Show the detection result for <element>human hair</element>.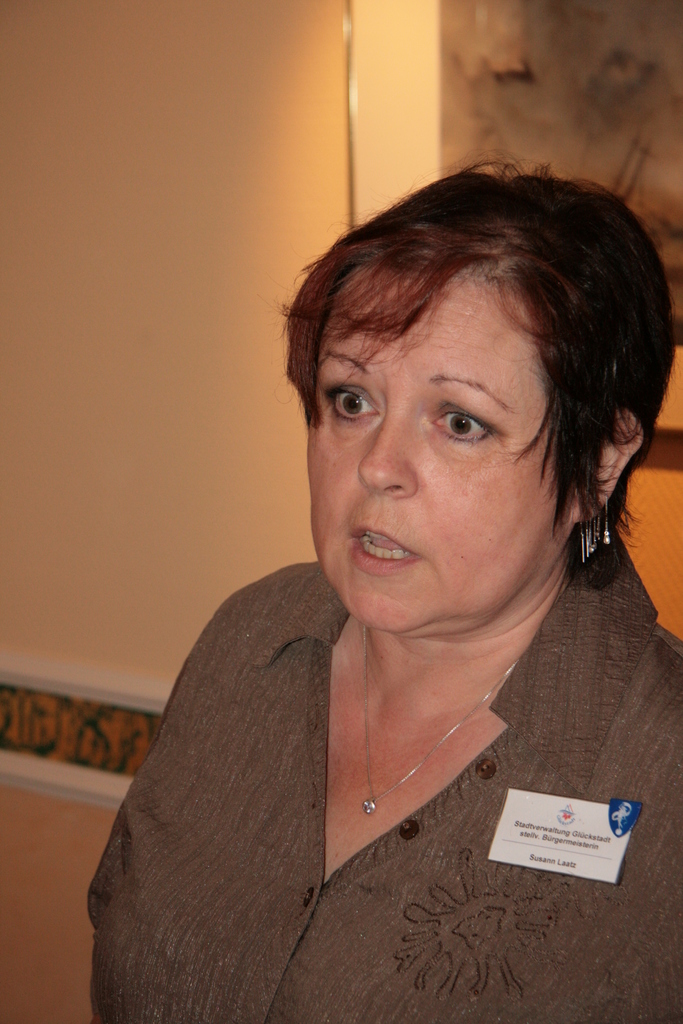
284/166/643/600.
